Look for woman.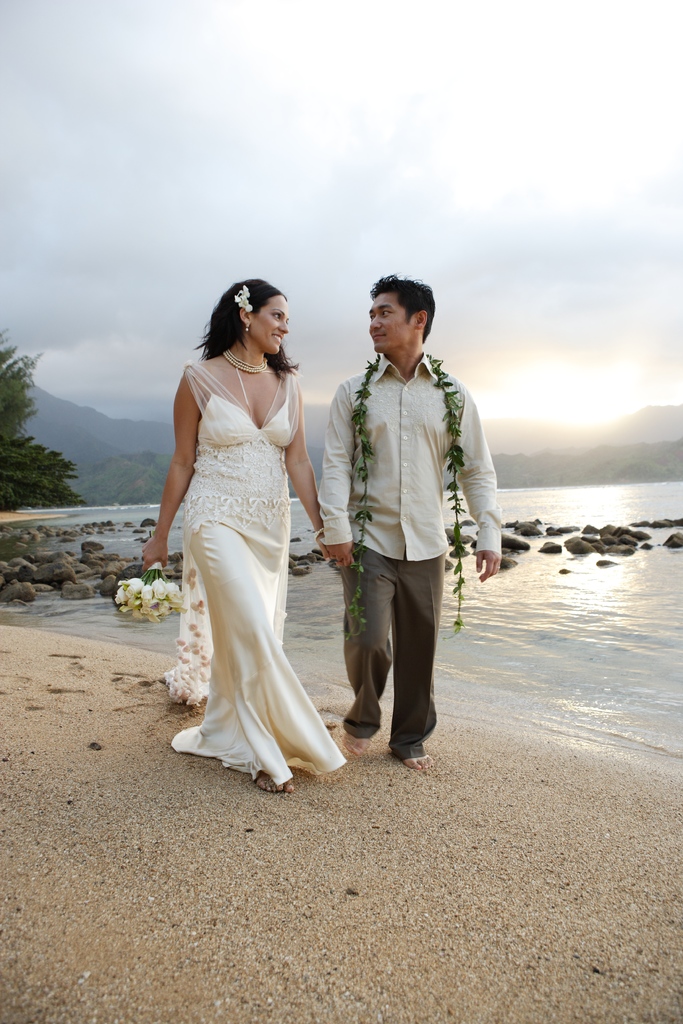
Found: 145, 266, 347, 780.
